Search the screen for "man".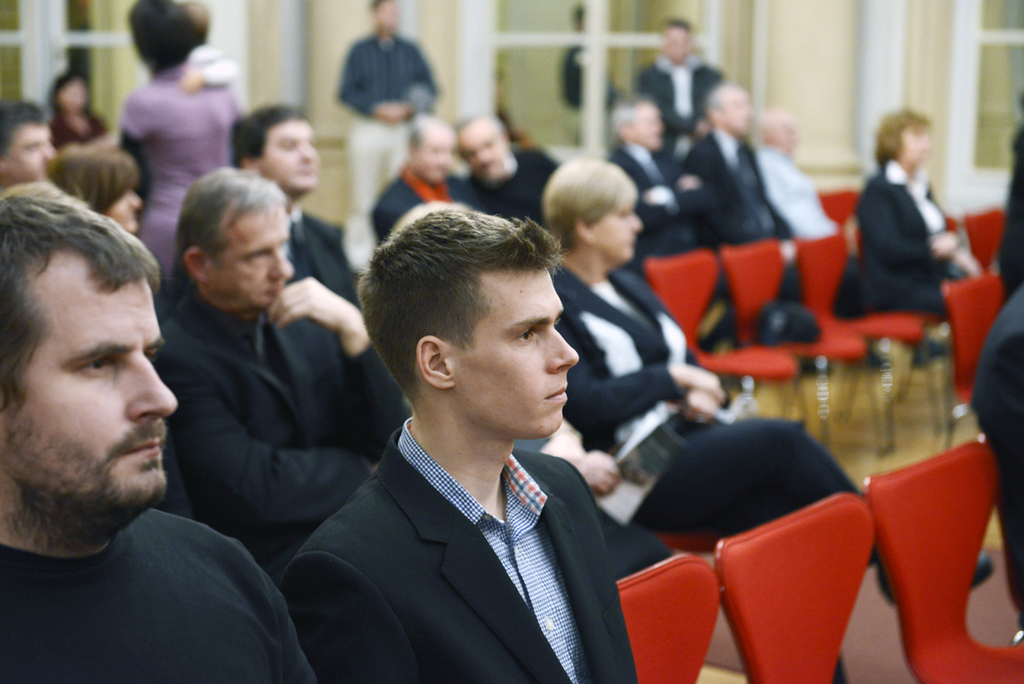
Found at locate(147, 166, 414, 574).
